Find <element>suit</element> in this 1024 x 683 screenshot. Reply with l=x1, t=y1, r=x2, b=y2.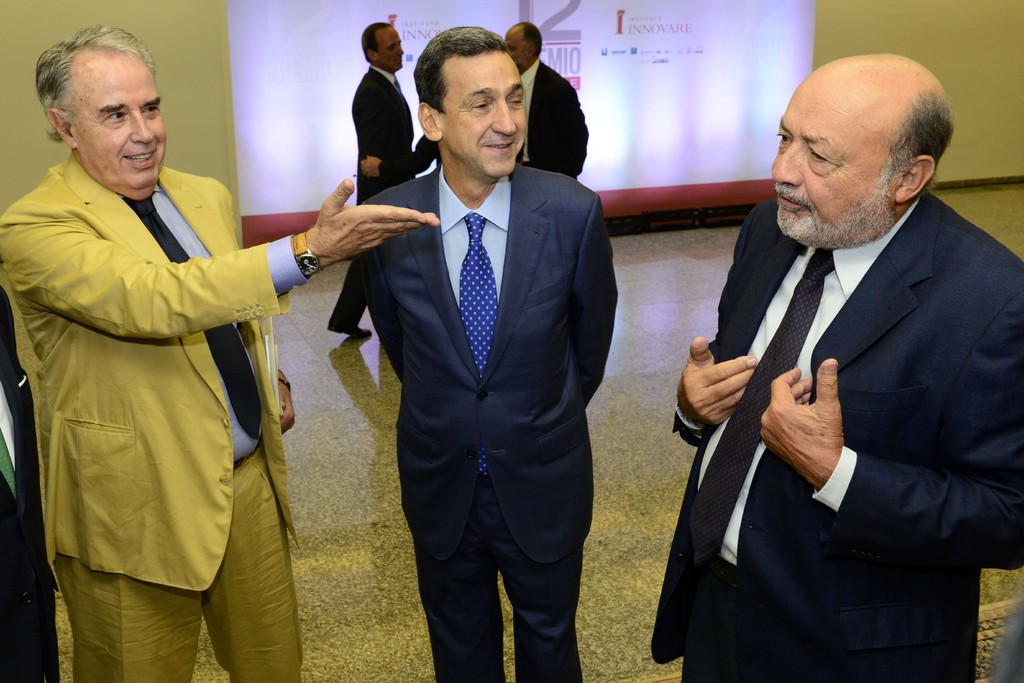
l=354, t=156, r=620, b=682.
